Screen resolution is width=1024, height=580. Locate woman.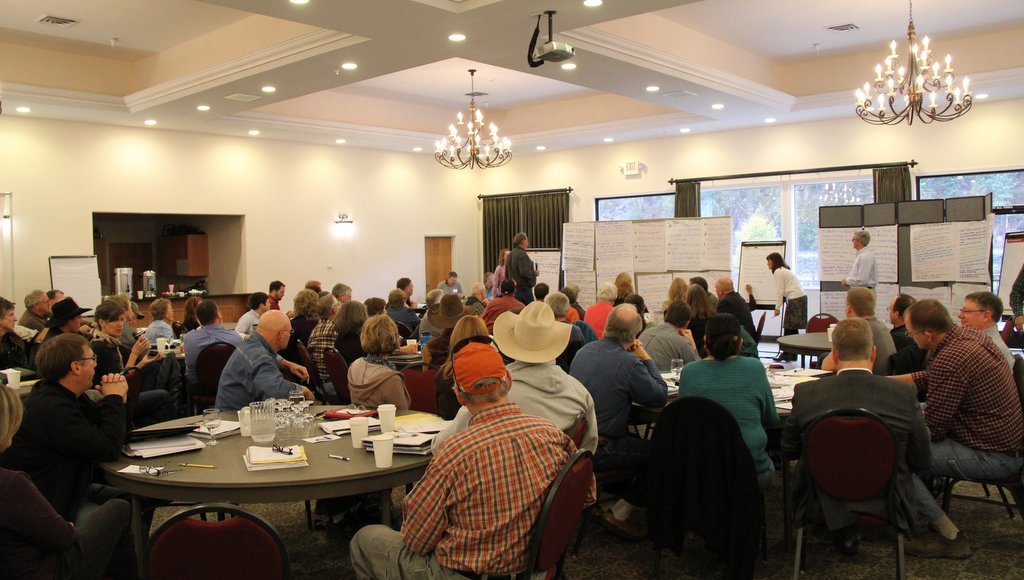
432/308/489/417.
